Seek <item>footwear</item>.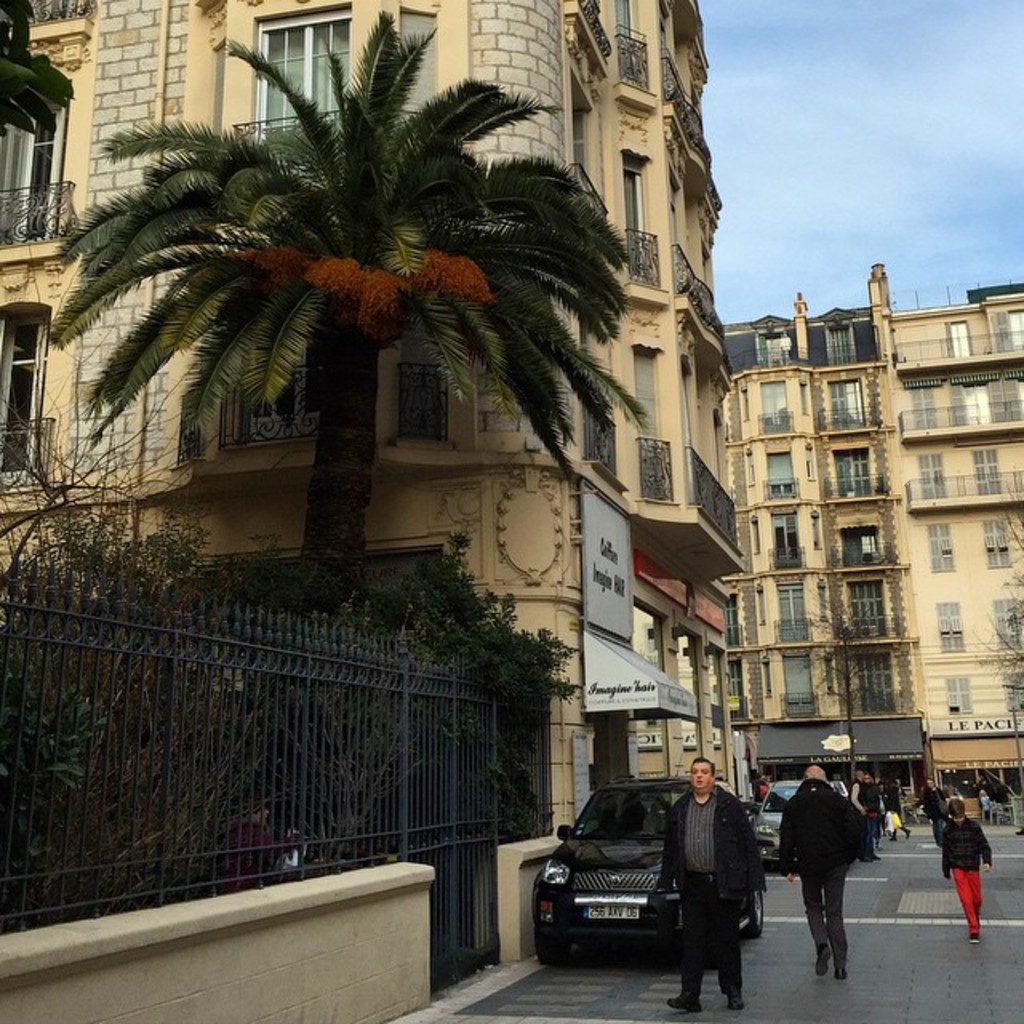
Rect(861, 854, 877, 861).
